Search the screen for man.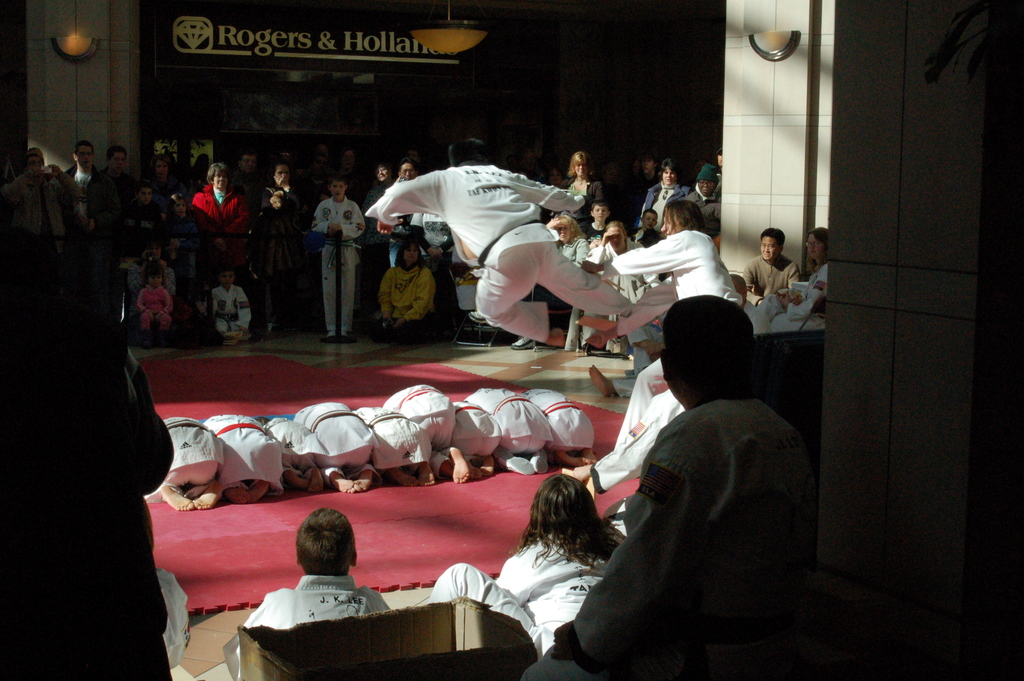
Found at 740/231/802/304.
